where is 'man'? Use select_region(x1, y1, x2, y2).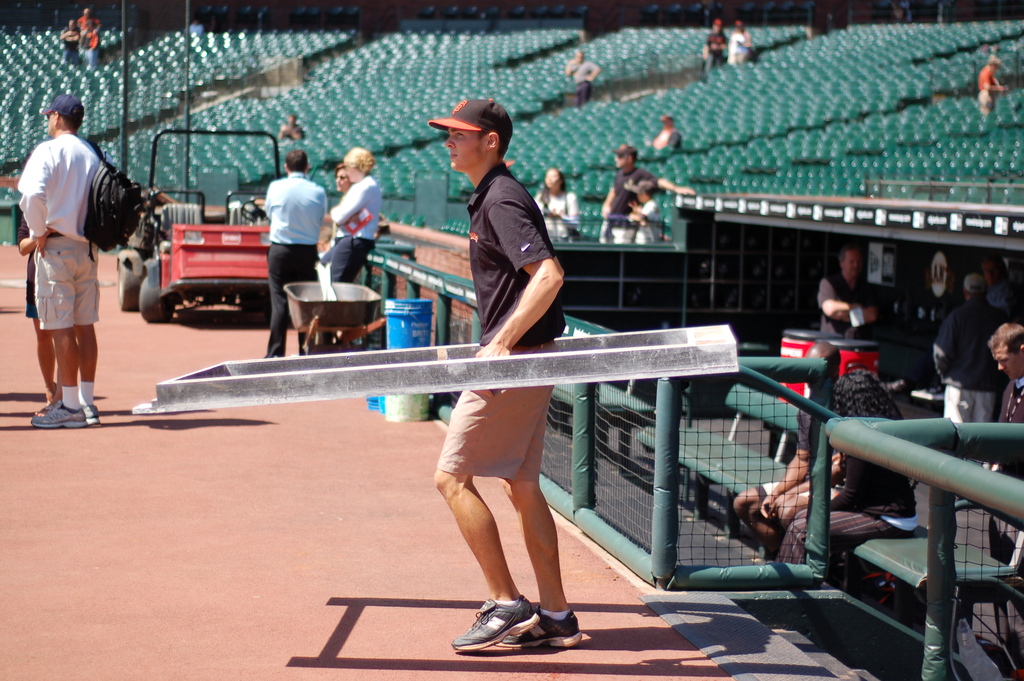
select_region(977, 319, 1023, 607).
